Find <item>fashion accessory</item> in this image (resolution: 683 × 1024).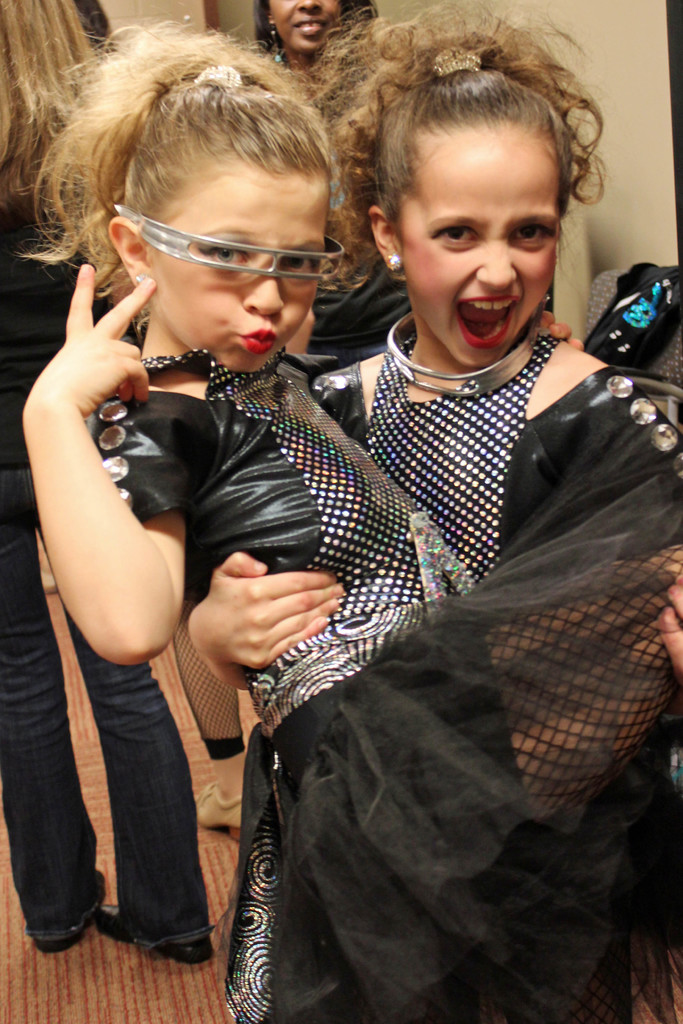
left=192, top=777, right=243, bottom=838.
